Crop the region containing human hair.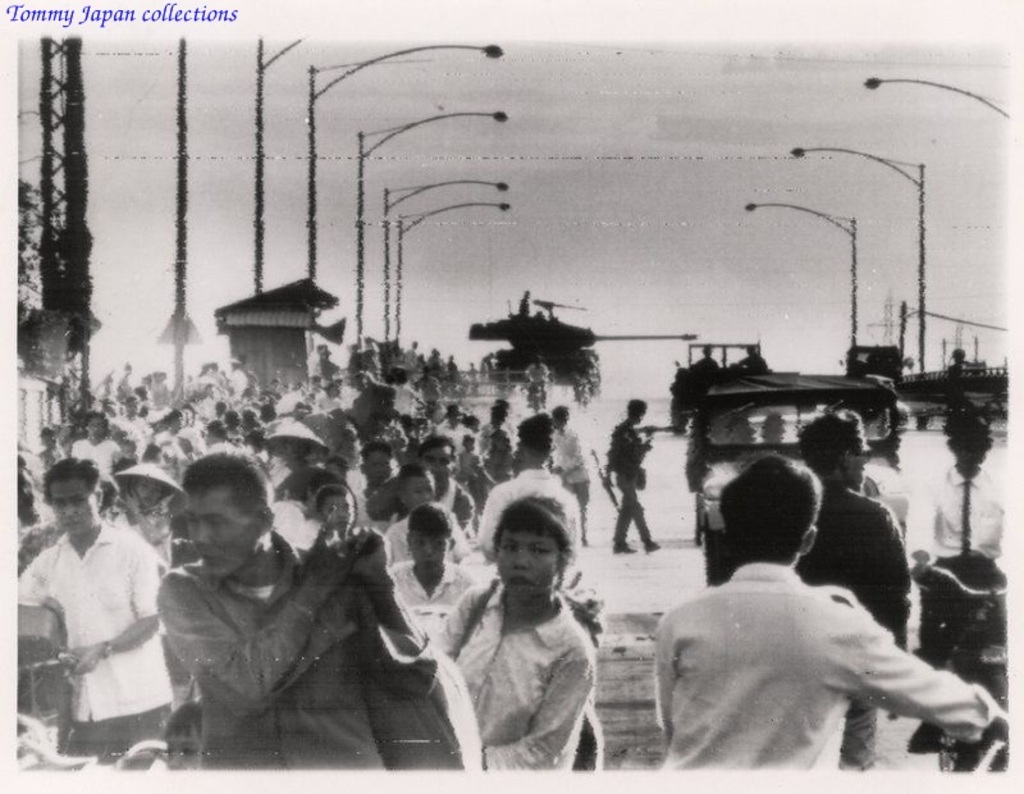
Crop region: select_region(407, 497, 457, 538).
